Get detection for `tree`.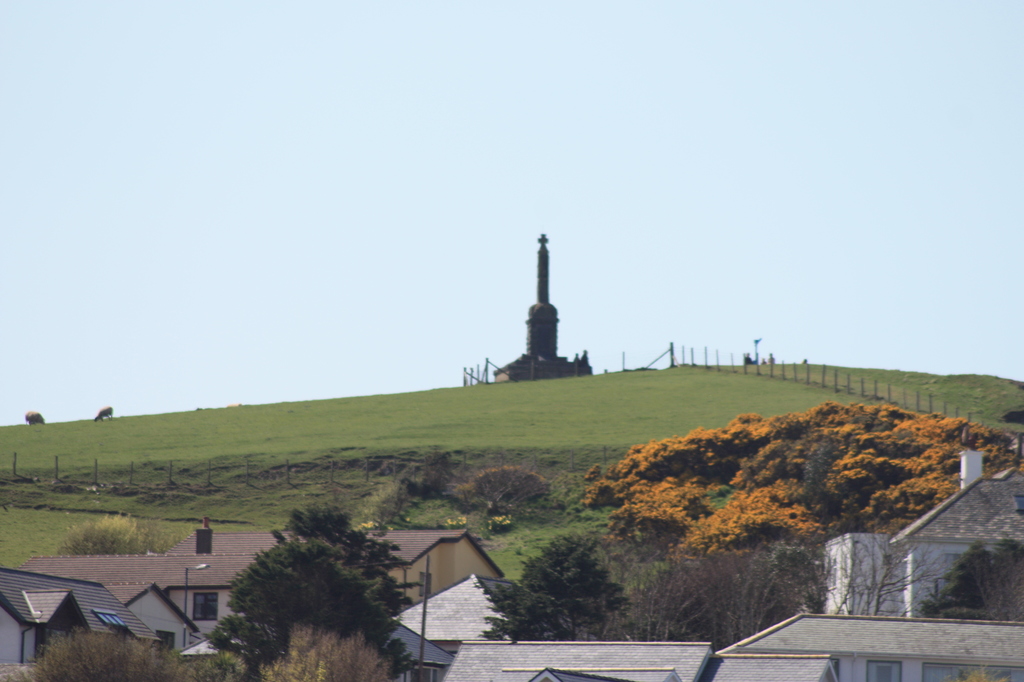
Detection: <box>260,622,395,681</box>.
